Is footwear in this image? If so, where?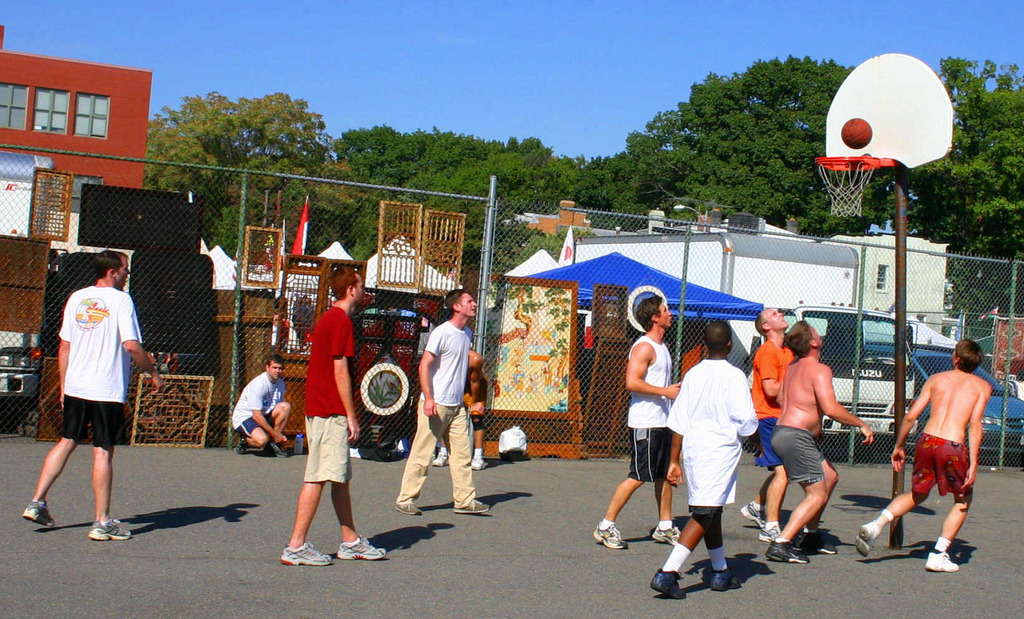
Yes, at 759:522:784:536.
